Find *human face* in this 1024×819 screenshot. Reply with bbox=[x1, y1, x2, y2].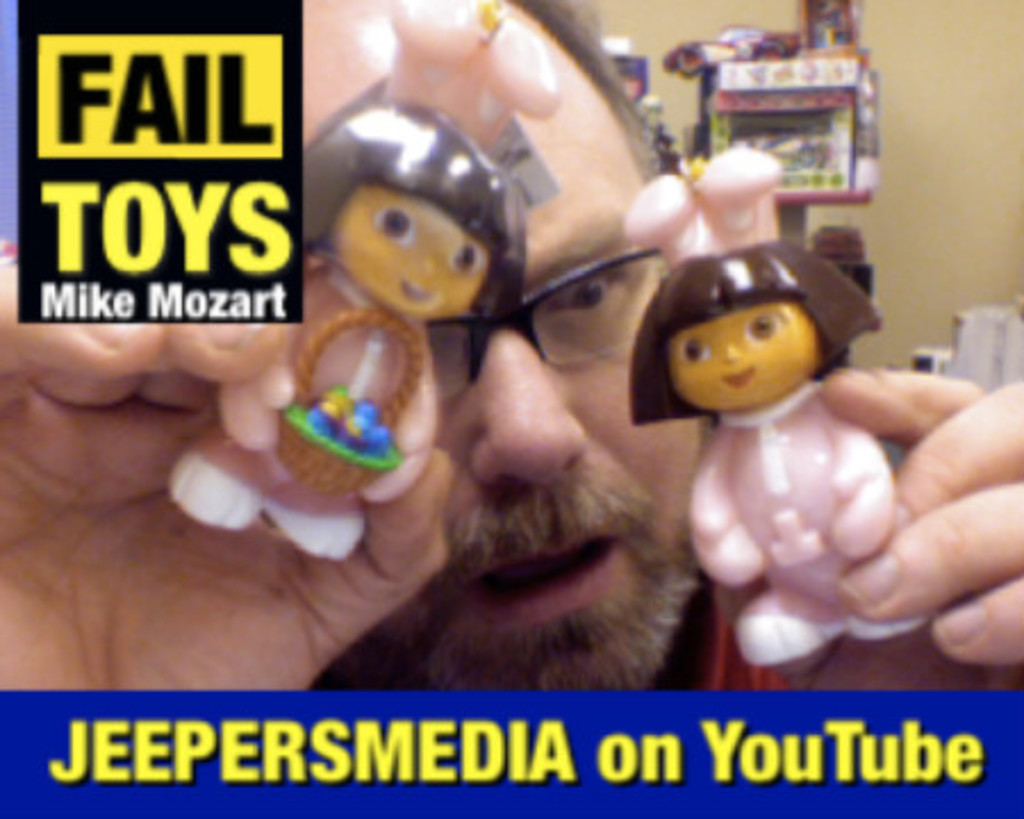
bbox=[339, 216, 469, 312].
